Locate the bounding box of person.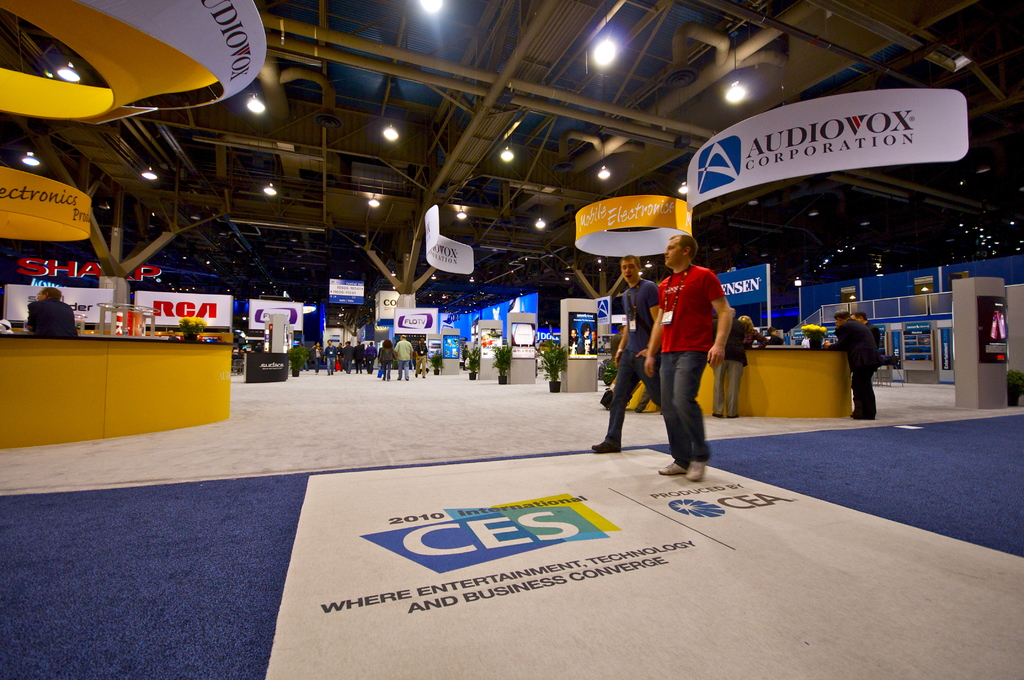
Bounding box: (left=323, top=337, right=374, bottom=370).
